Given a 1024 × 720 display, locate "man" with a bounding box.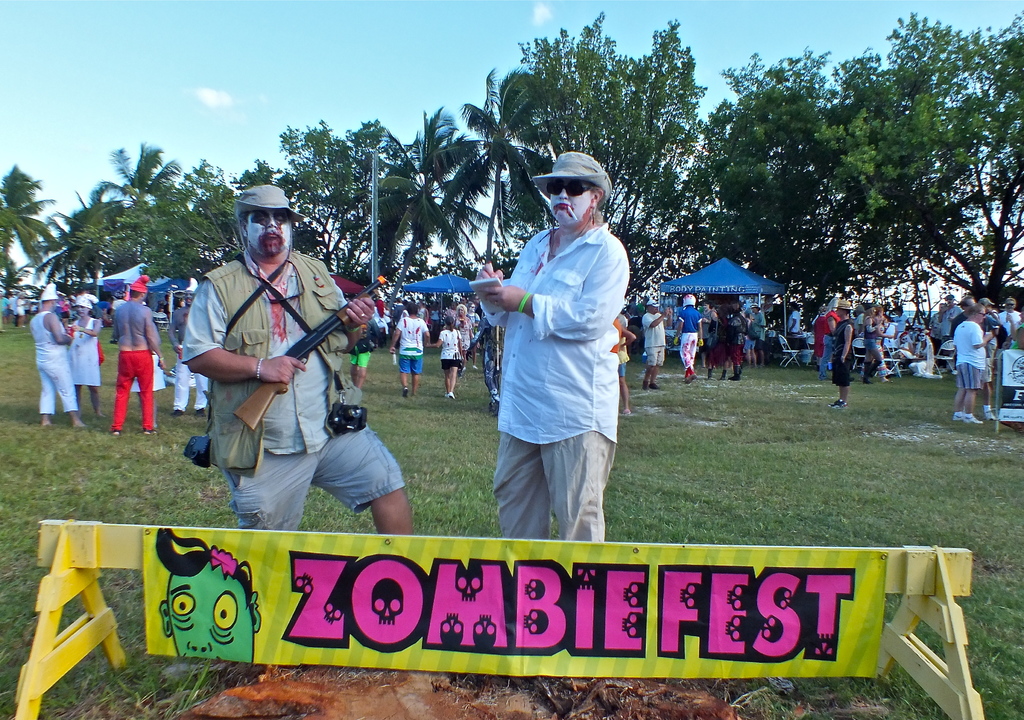
Located: box(643, 291, 673, 391).
